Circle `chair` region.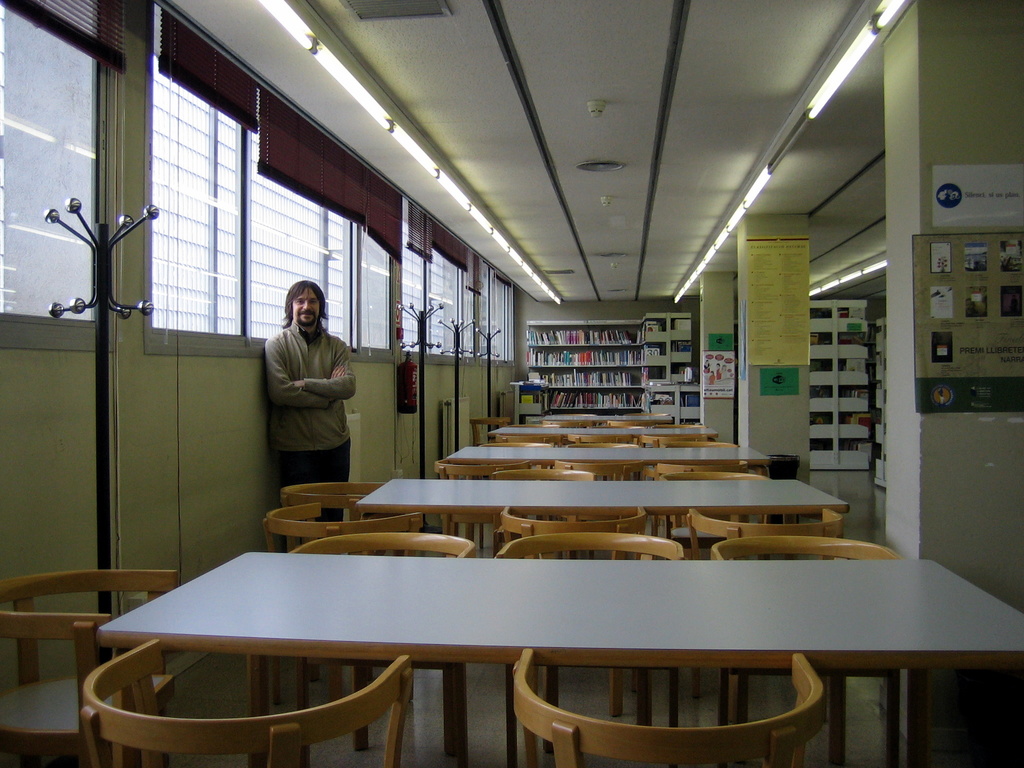
Region: 710 534 907 767.
